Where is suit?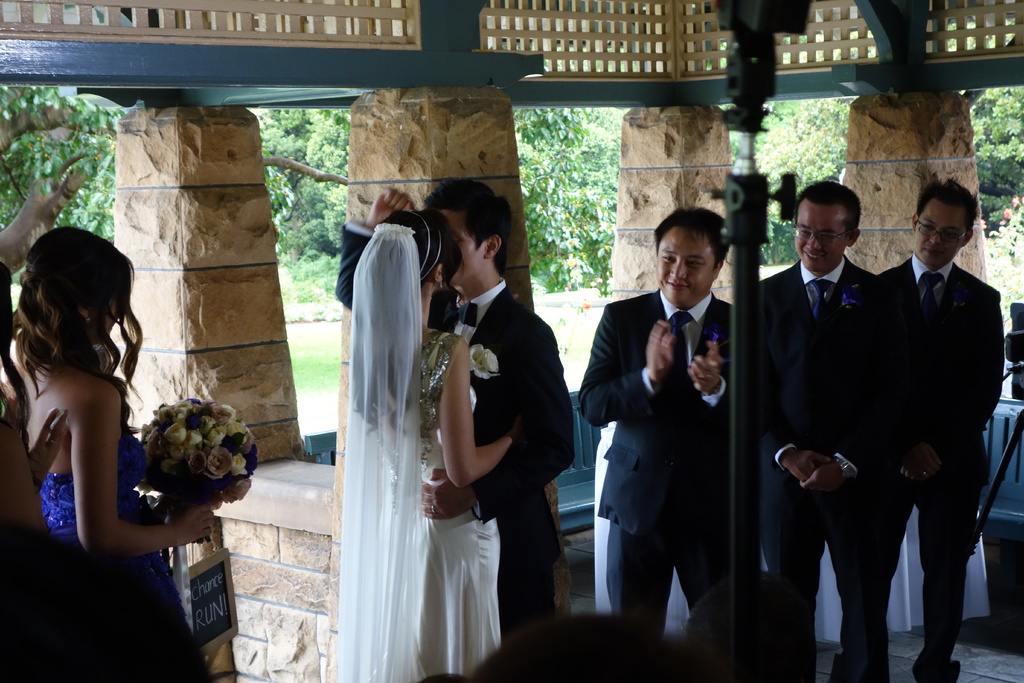
335/215/572/627.
